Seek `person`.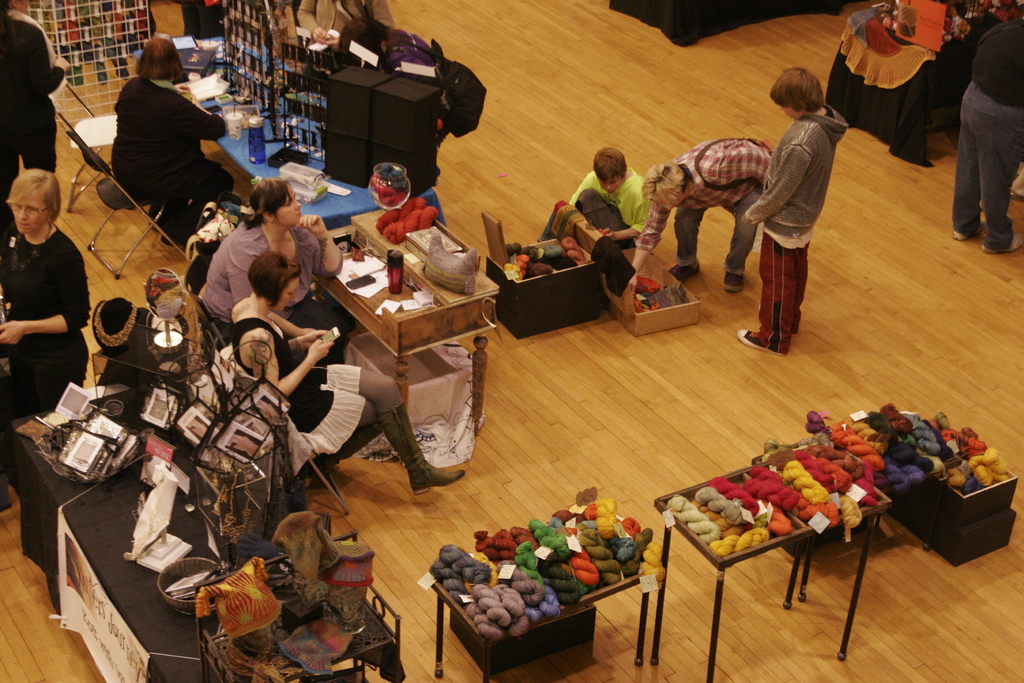
bbox=[196, 177, 344, 365].
